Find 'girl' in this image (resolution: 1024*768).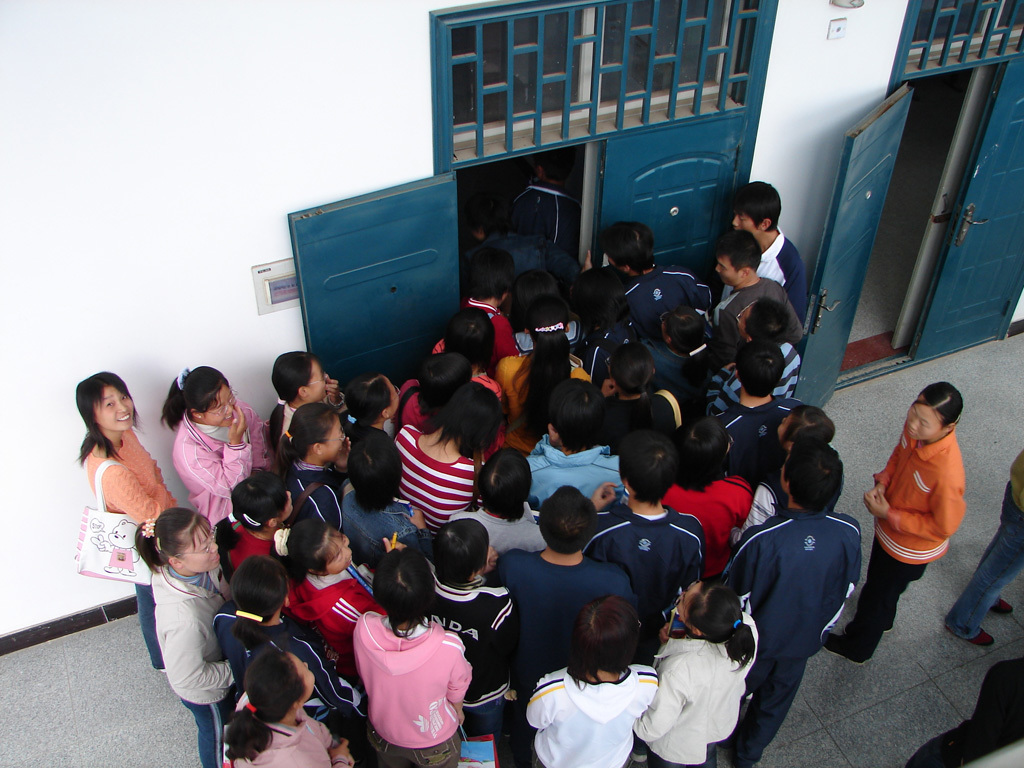
left=73, top=371, right=182, bottom=672.
